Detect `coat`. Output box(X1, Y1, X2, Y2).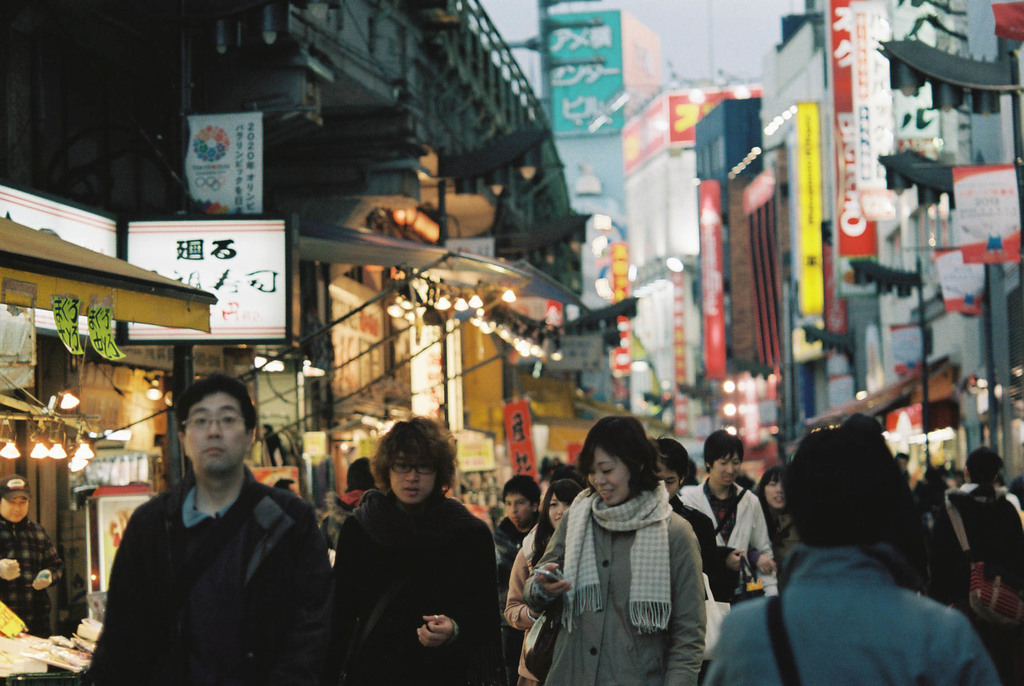
box(536, 500, 707, 685).
